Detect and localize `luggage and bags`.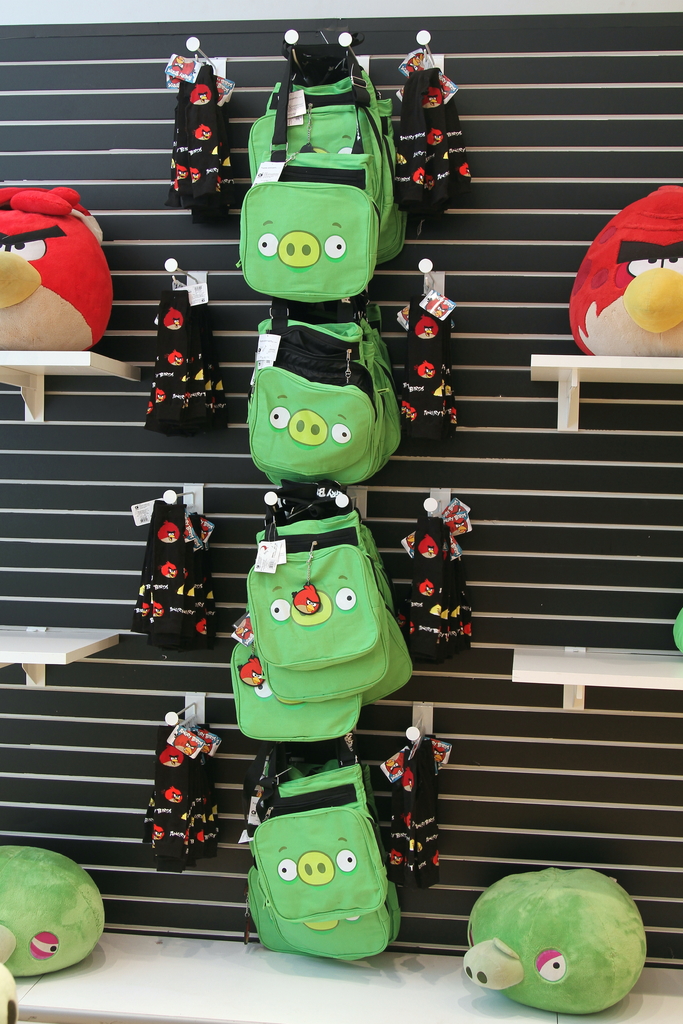
Localized at box(391, 51, 486, 194).
